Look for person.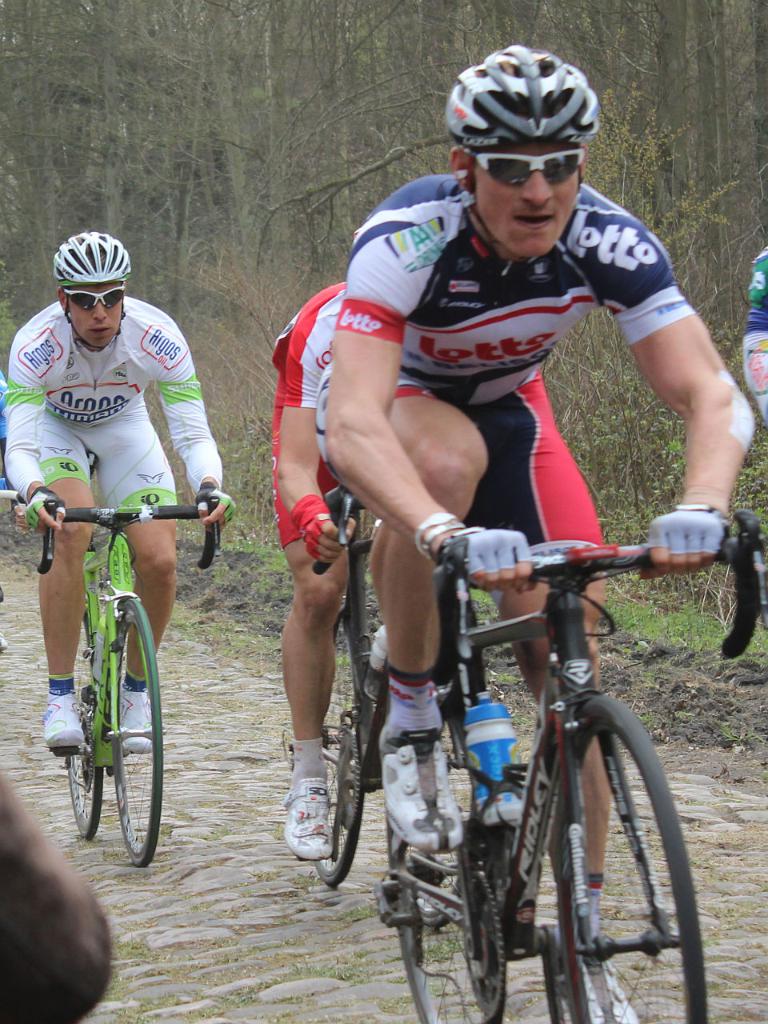
Found: locate(267, 276, 644, 1023).
